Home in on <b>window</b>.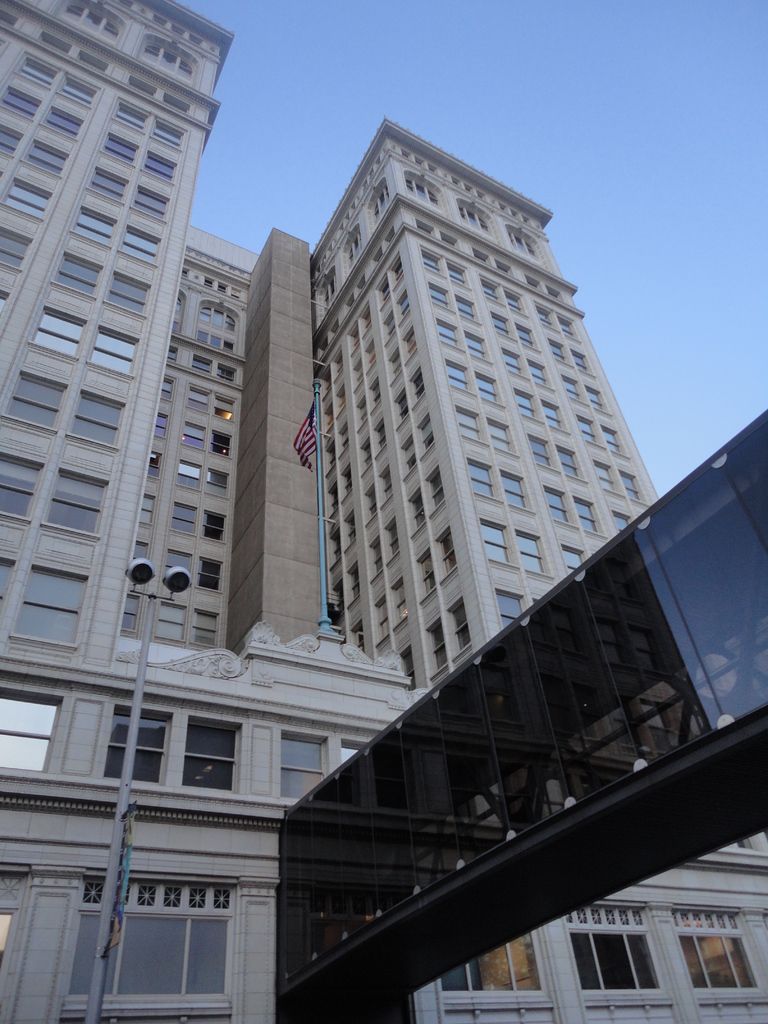
Homed in at (x1=114, y1=223, x2=163, y2=267).
